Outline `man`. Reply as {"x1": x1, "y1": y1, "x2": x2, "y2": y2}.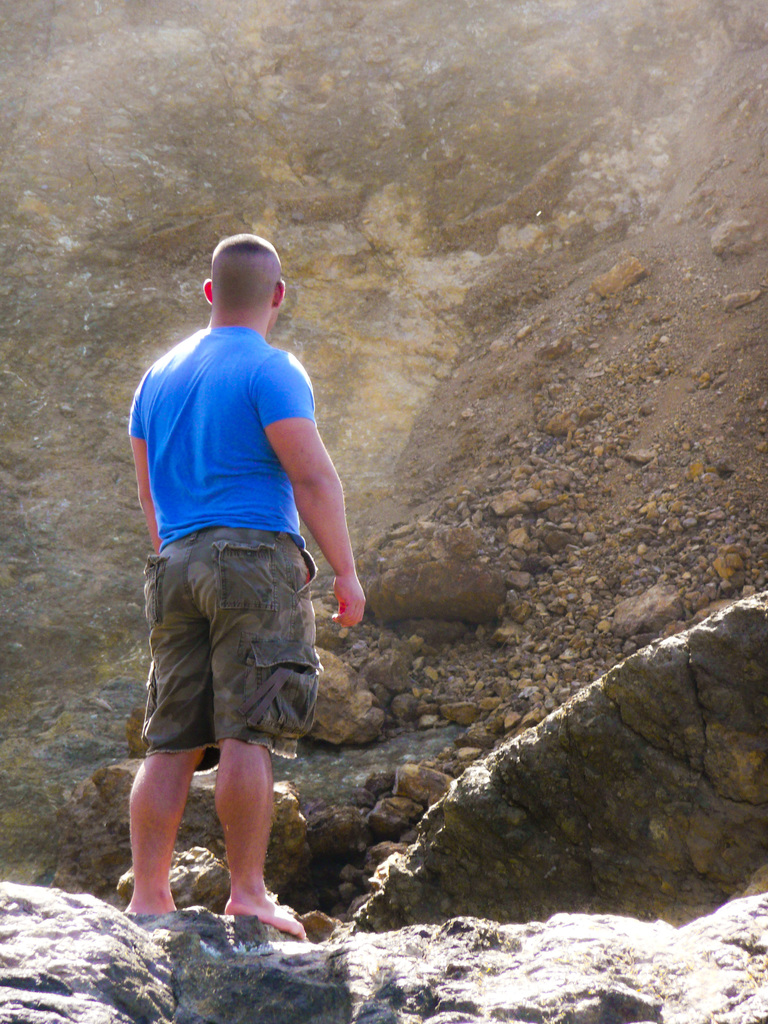
{"x1": 120, "y1": 201, "x2": 364, "y2": 957}.
